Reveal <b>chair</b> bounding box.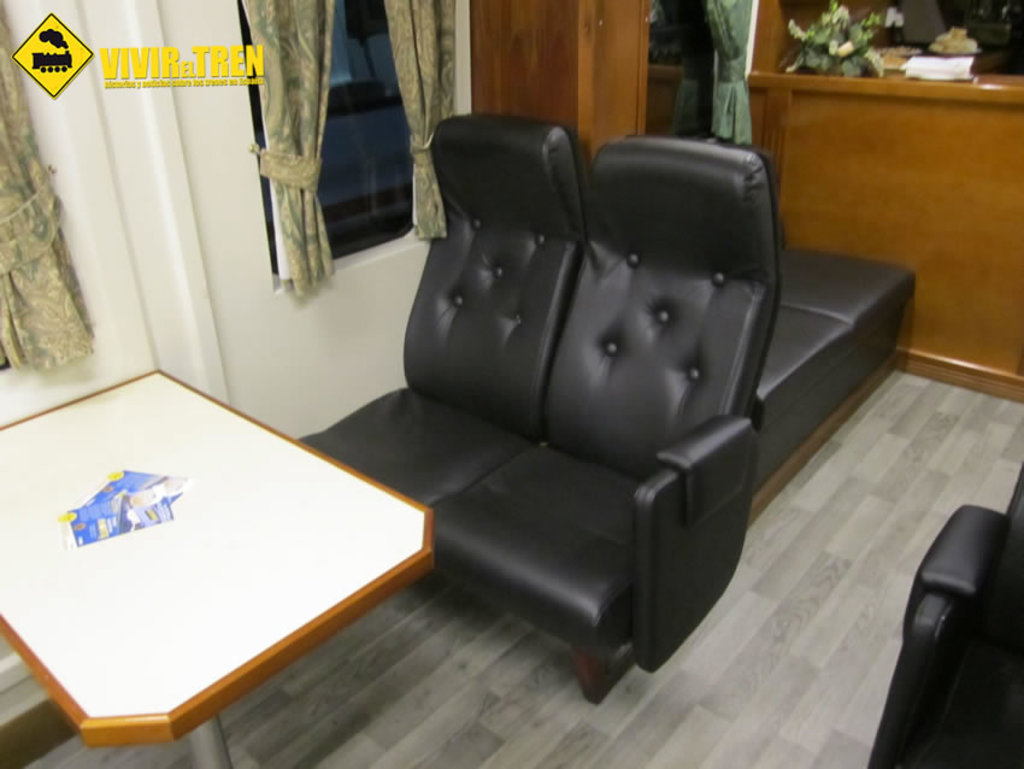
Revealed: detection(298, 110, 588, 510).
